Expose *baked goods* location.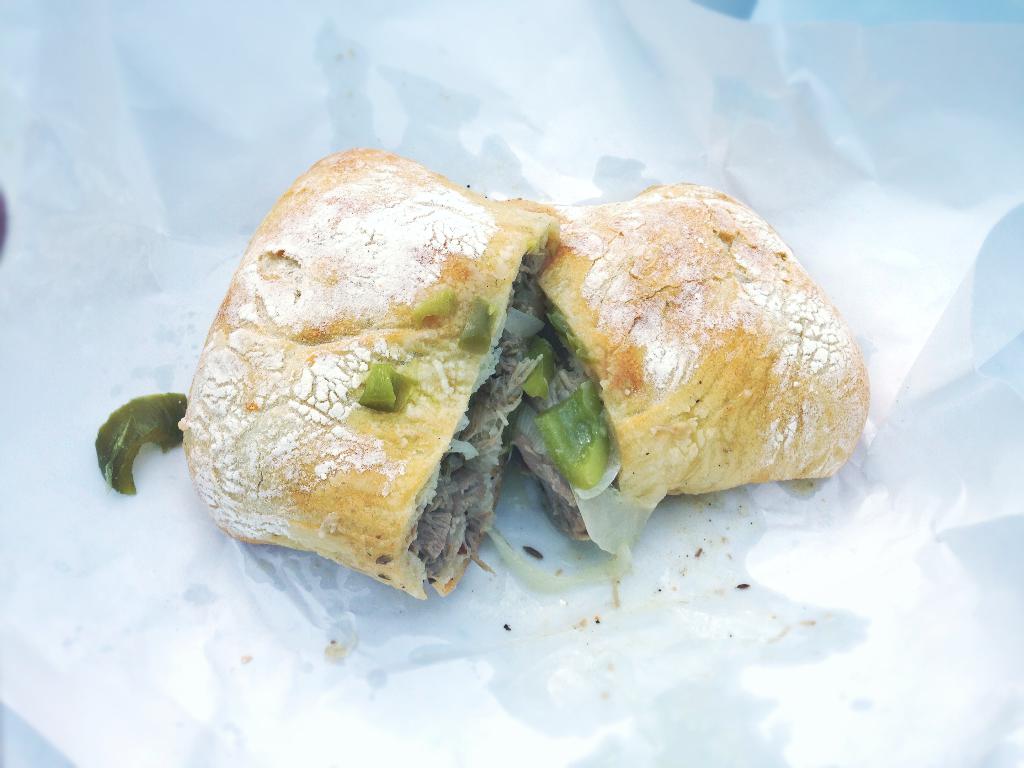
Exposed at region(179, 140, 570, 604).
